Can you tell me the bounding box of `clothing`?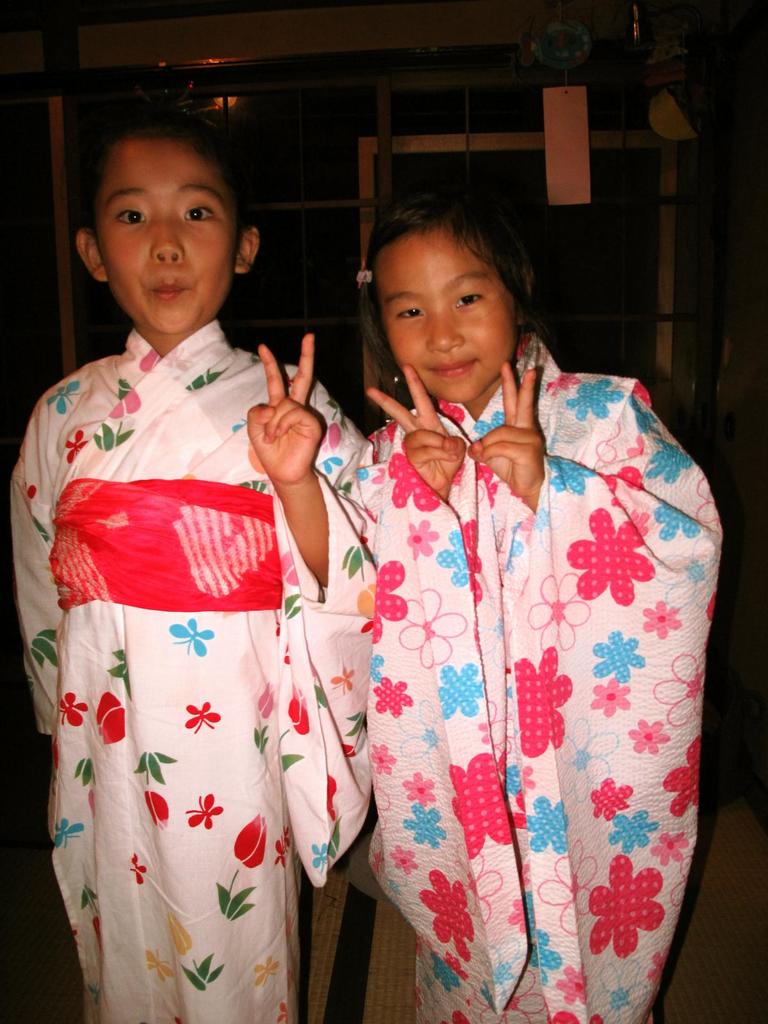
{"left": 8, "top": 307, "right": 371, "bottom": 1023}.
